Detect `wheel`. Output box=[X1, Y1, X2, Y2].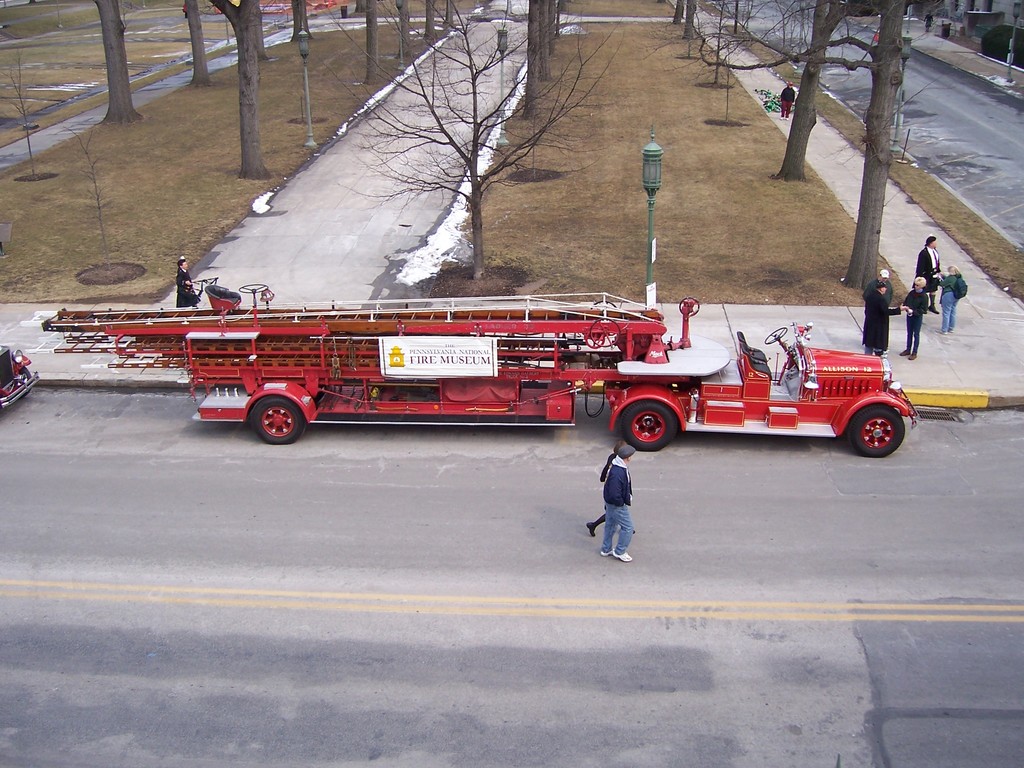
box=[678, 296, 700, 316].
